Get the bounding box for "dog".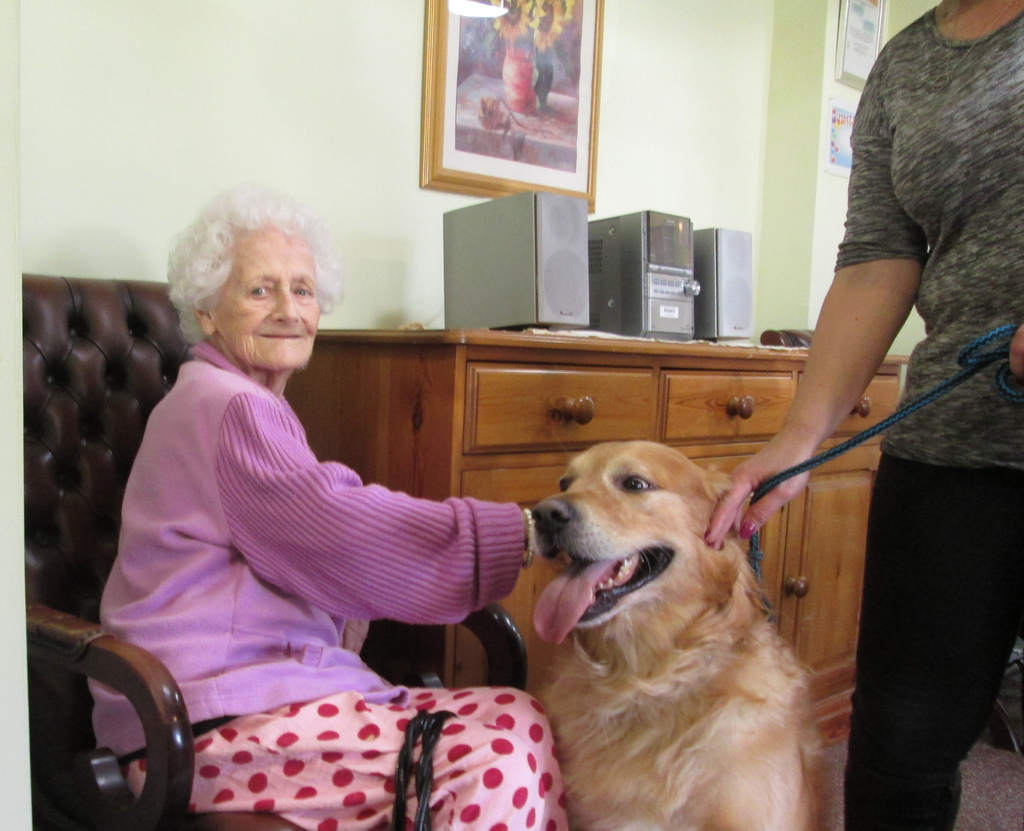
bbox(525, 440, 833, 830).
